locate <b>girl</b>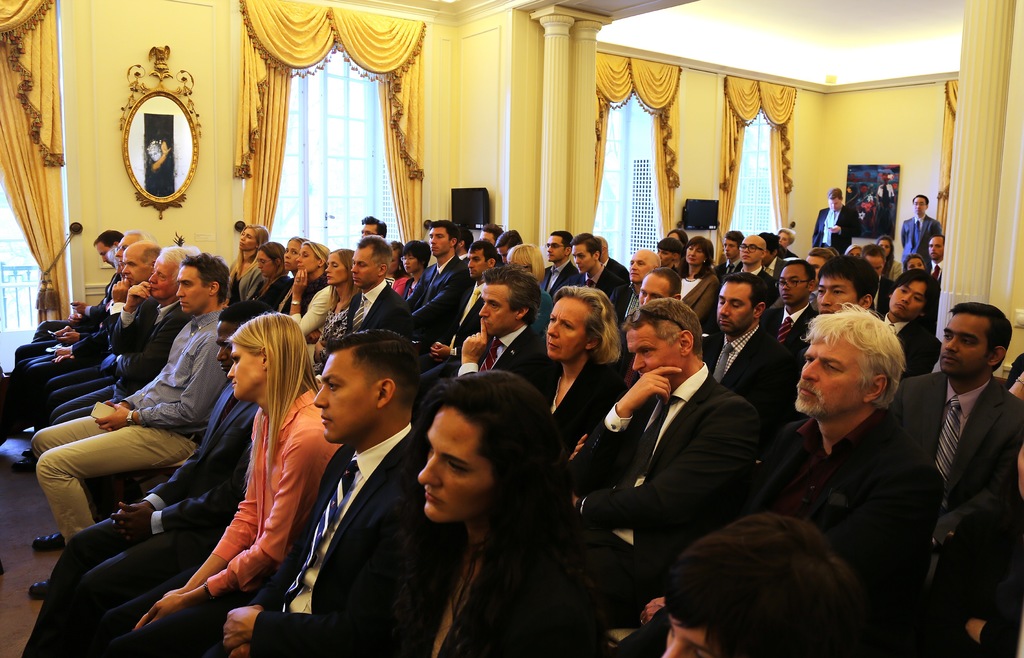
<bbox>390, 239, 428, 299</bbox>
